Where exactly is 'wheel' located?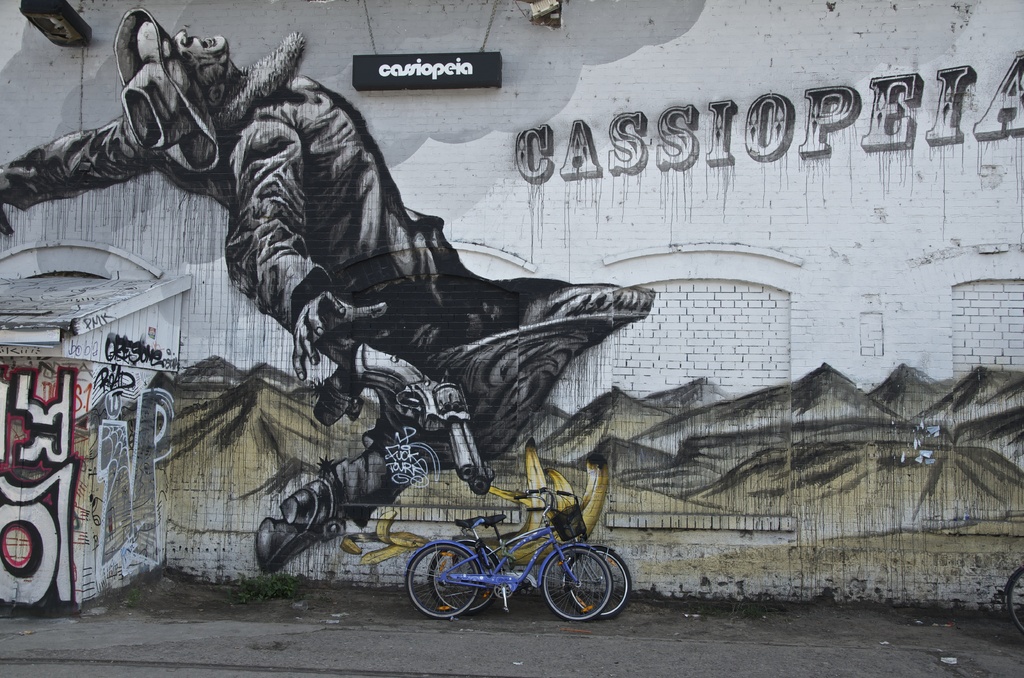
Its bounding box is (536,545,614,625).
